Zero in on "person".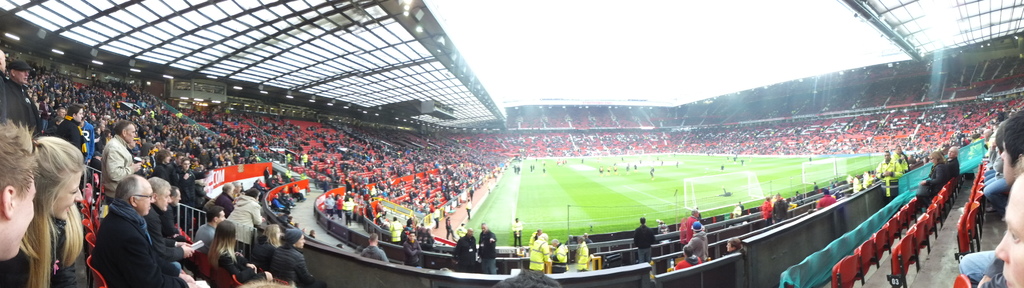
Zeroed in: bbox(875, 152, 902, 204).
